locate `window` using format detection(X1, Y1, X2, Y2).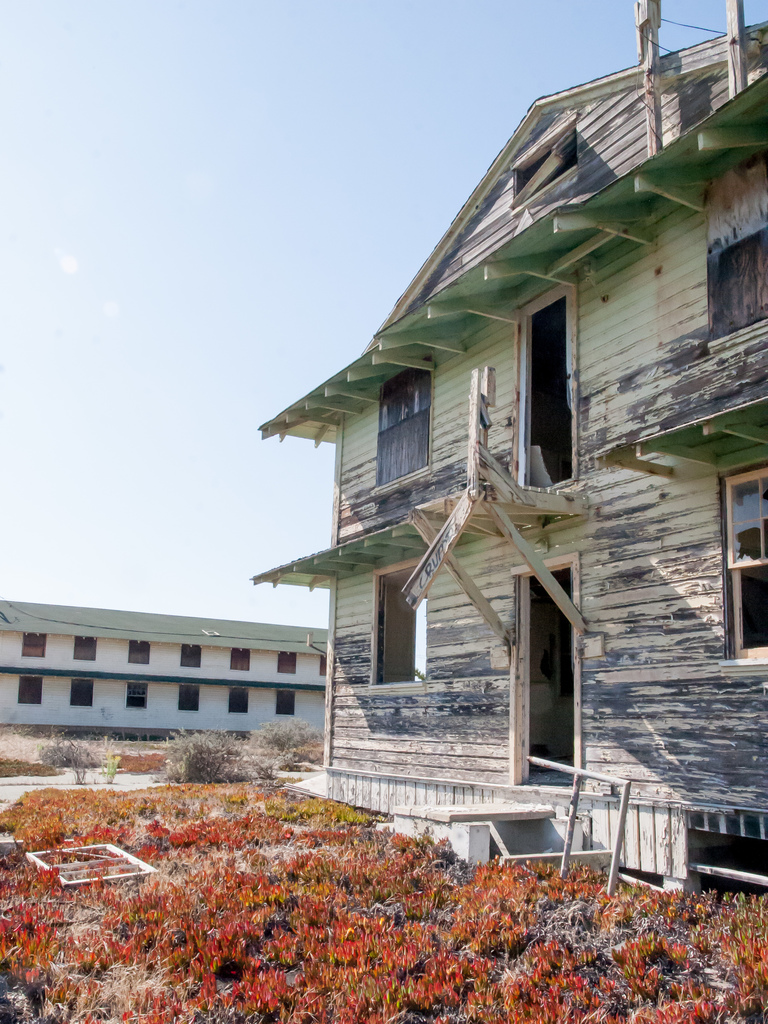
detection(127, 687, 153, 711).
